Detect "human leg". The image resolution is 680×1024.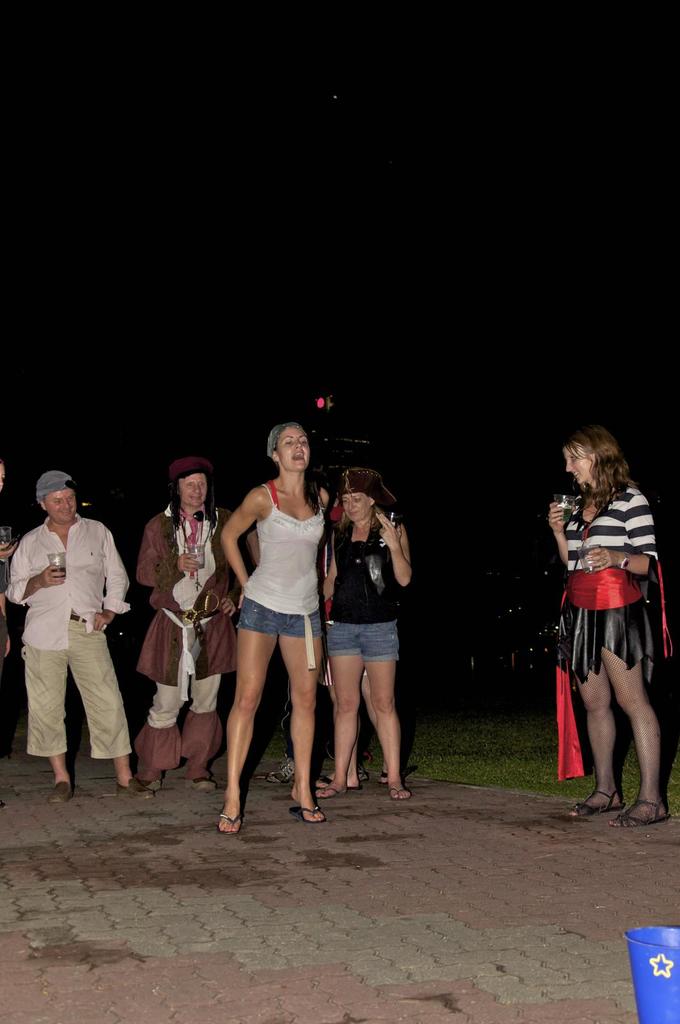
locate(122, 644, 187, 781).
